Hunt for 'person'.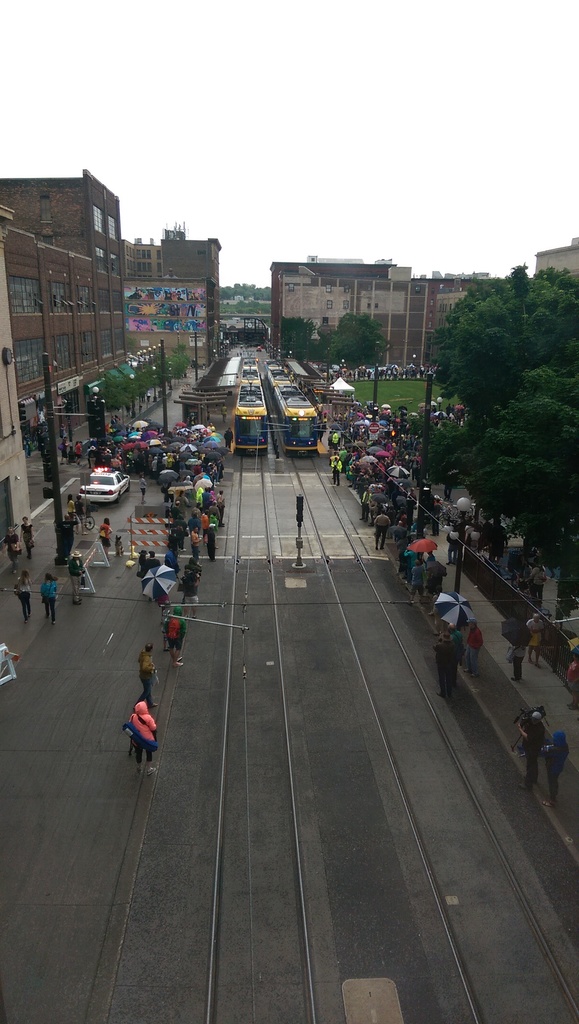
Hunted down at {"left": 6, "top": 572, "right": 34, "bottom": 625}.
